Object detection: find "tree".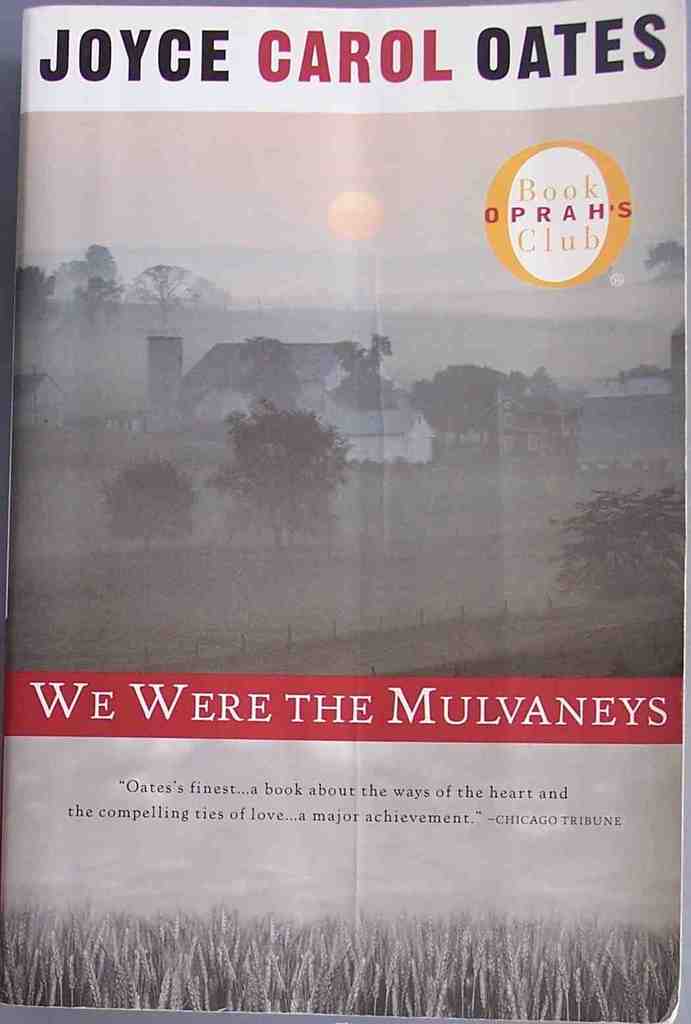
Rect(243, 339, 292, 395).
